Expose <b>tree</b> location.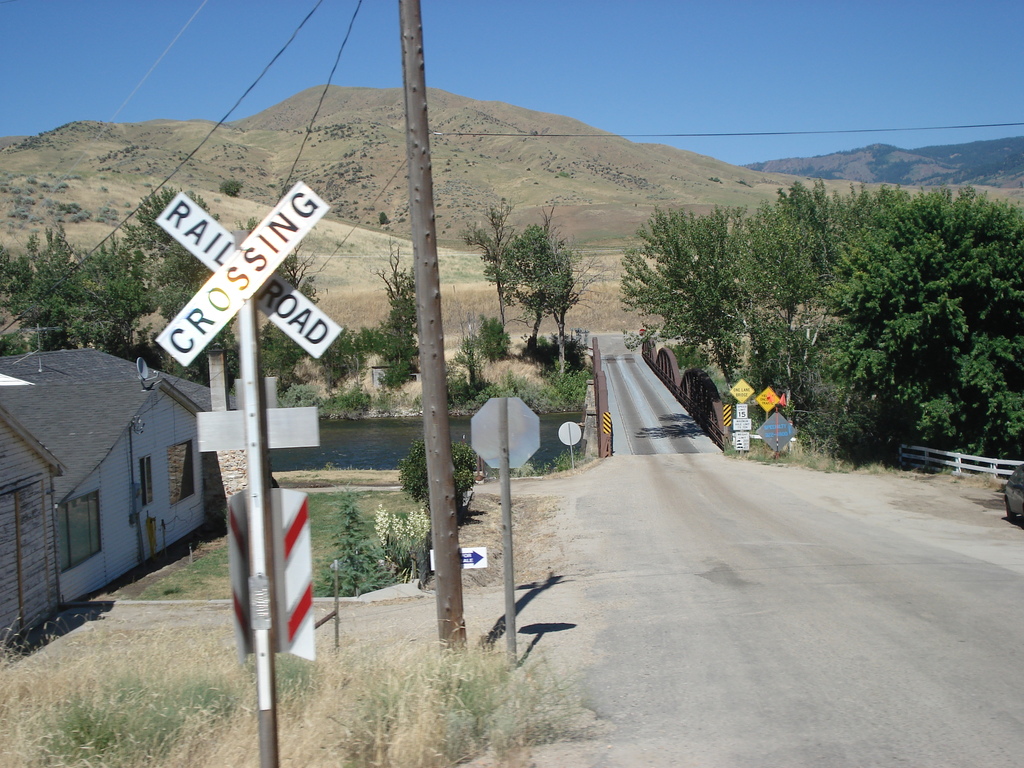
Exposed at [left=618, top=182, right=787, bottom=392].
